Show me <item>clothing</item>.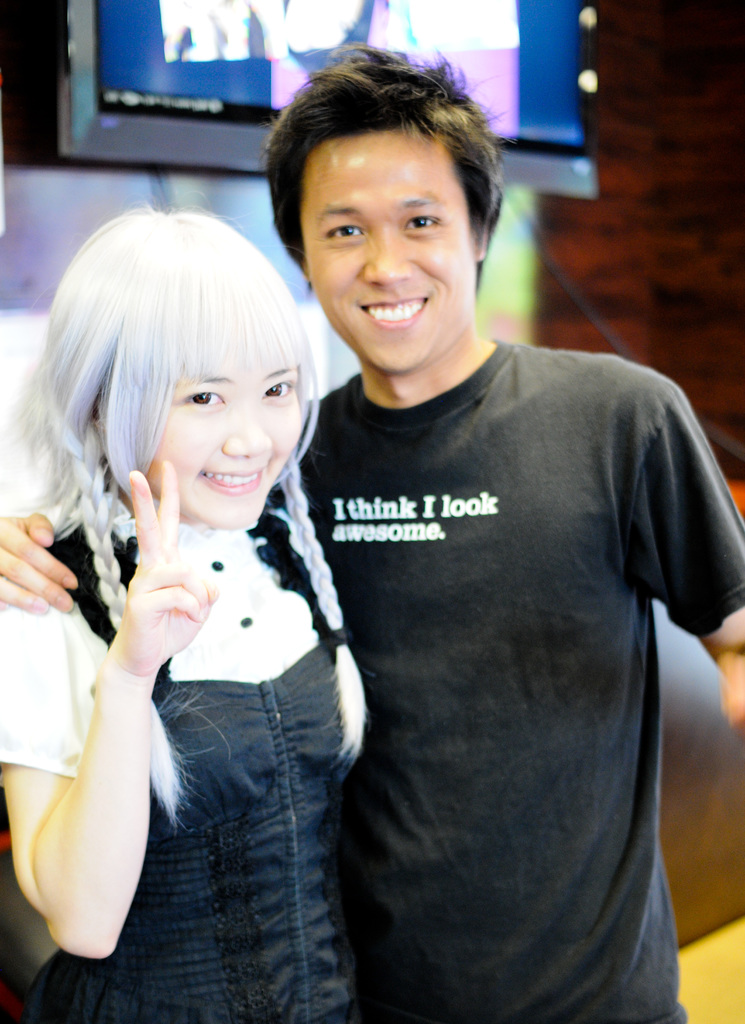
<item>clothing</item> is here: BBox(270, 312, 700, 977).
